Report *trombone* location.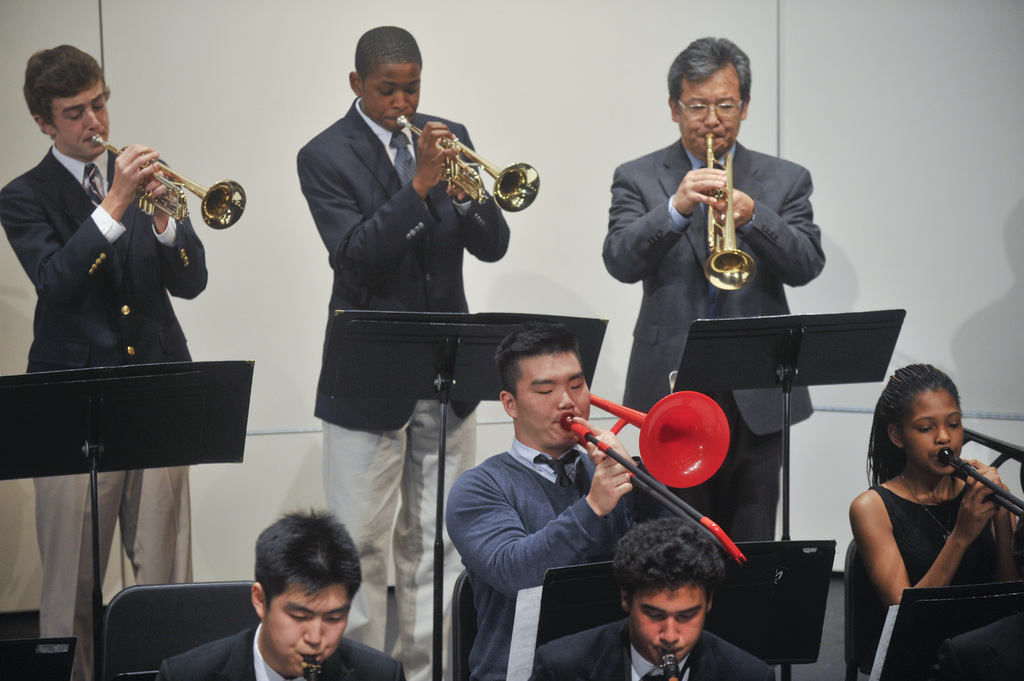
Report: 939, 431, 1023, 517.
